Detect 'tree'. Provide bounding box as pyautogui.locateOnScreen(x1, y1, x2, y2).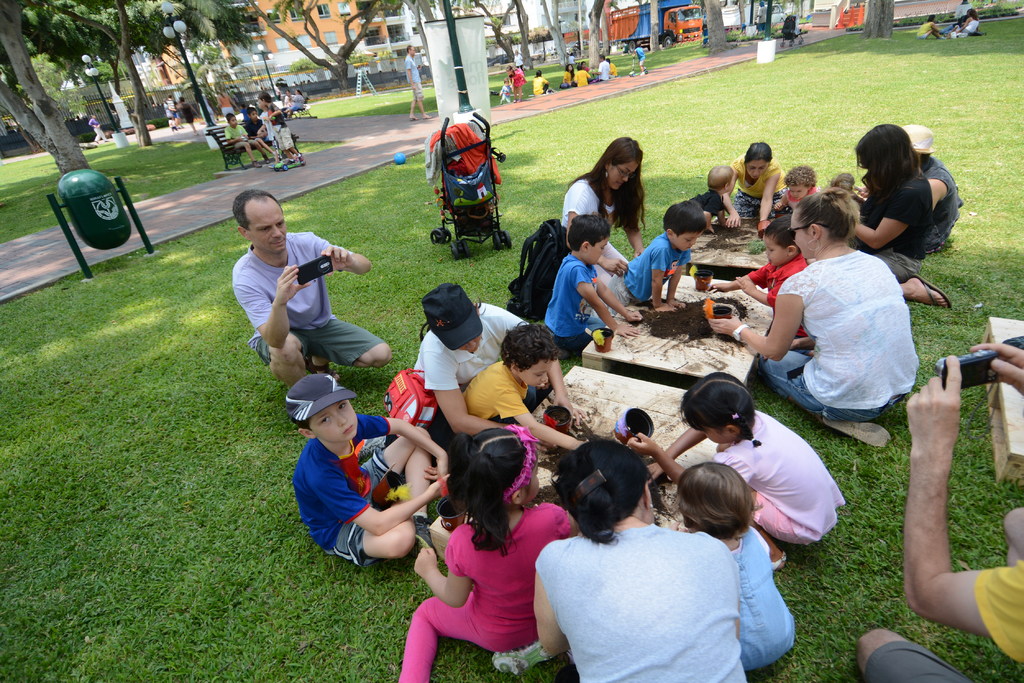
pyautogui.locateOnScreen(695, 0, 735, 50).
